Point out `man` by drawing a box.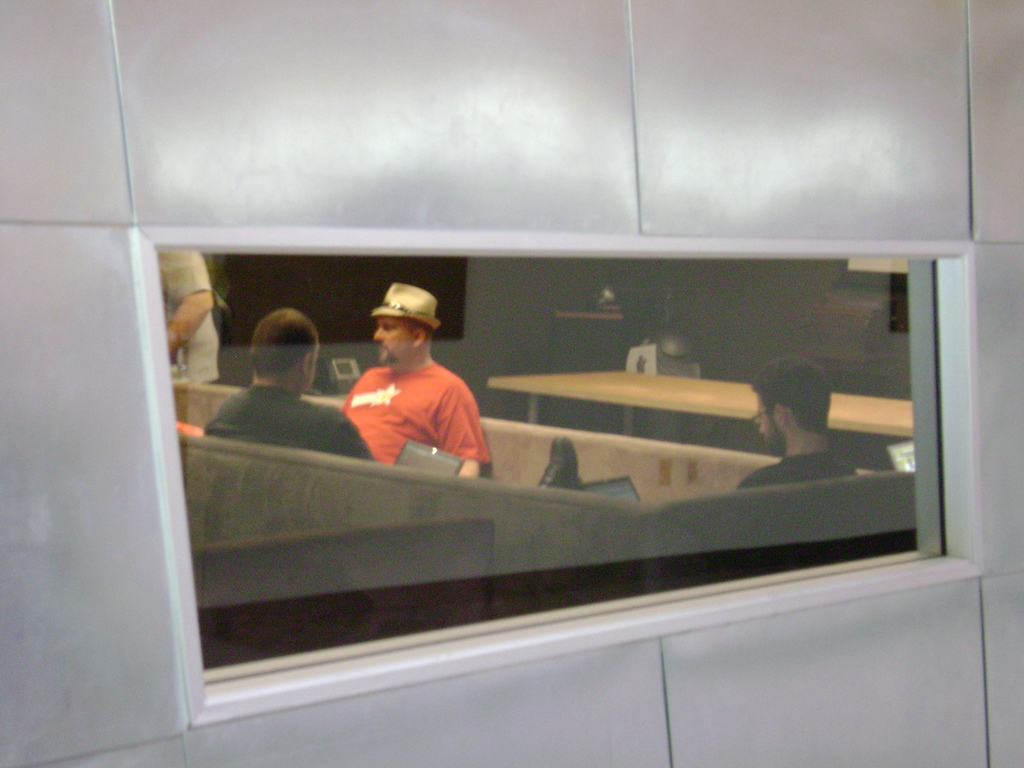
342, 283, 486, 476.
